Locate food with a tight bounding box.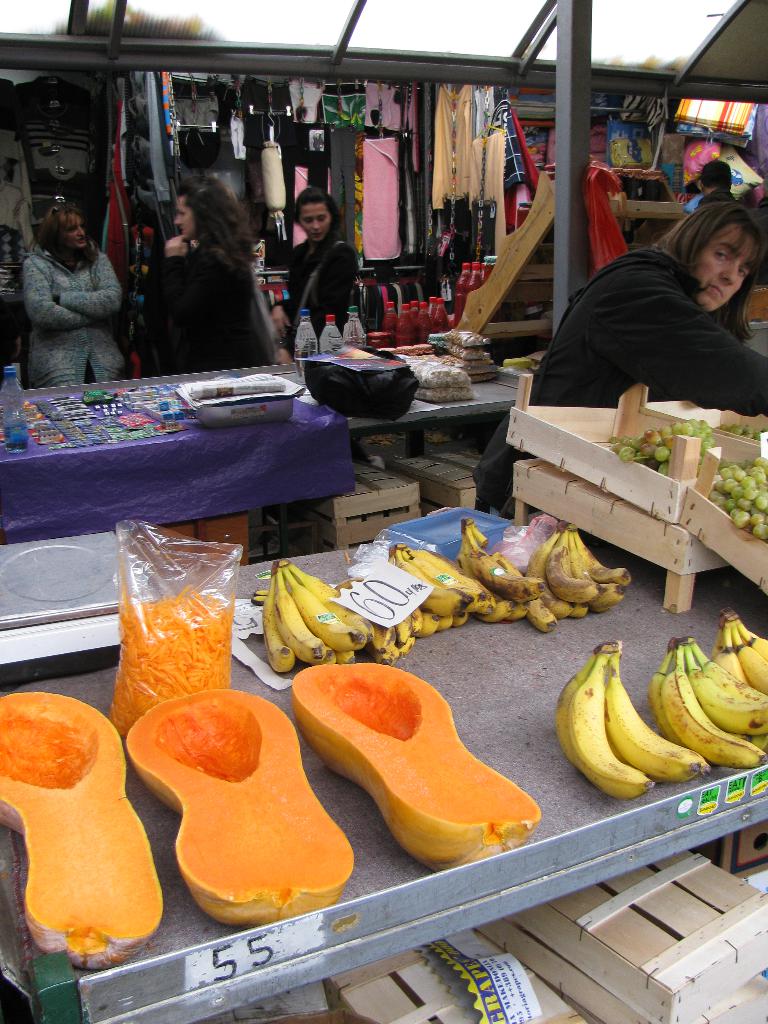
bbox(0, 691, 182, 970).
